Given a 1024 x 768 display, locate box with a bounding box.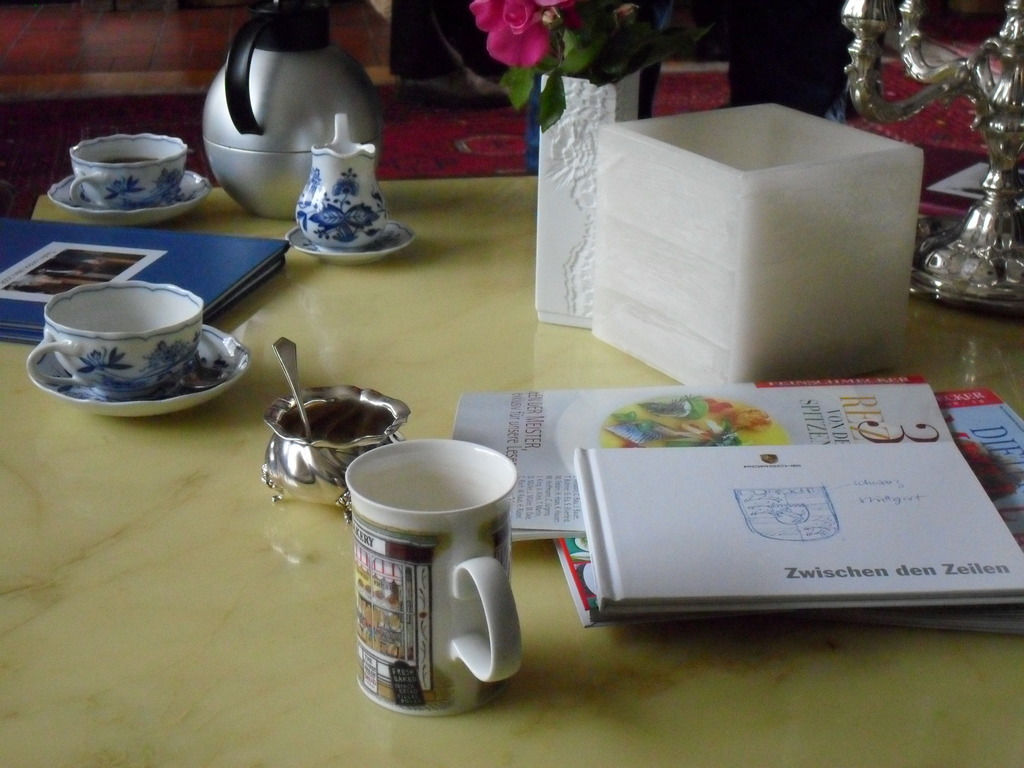
Located: 560, 90, 904, 392.
